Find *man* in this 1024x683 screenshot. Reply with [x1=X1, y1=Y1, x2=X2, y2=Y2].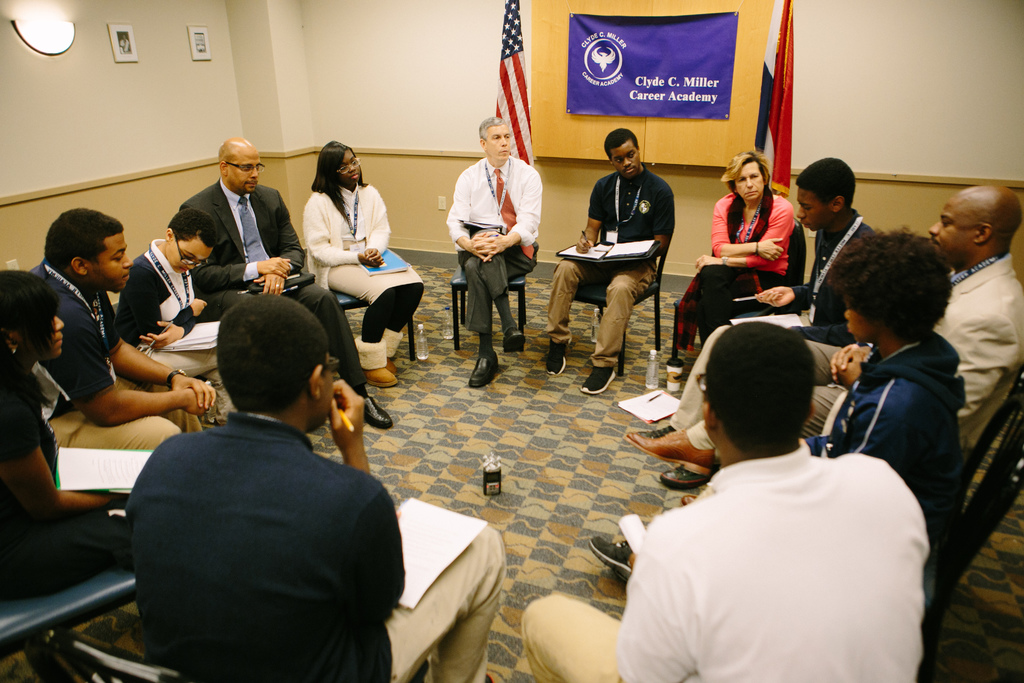
[x1=561, y1=126, x2=684, y2=388].
